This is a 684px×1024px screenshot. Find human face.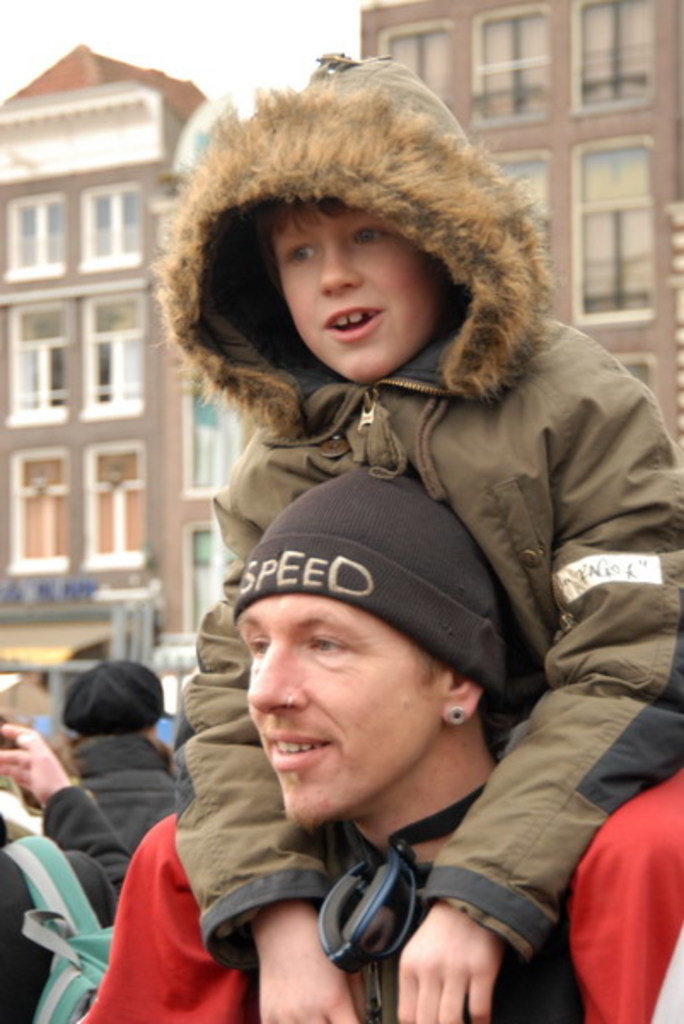
Bounding box: region(271, 207, 447, 379).
